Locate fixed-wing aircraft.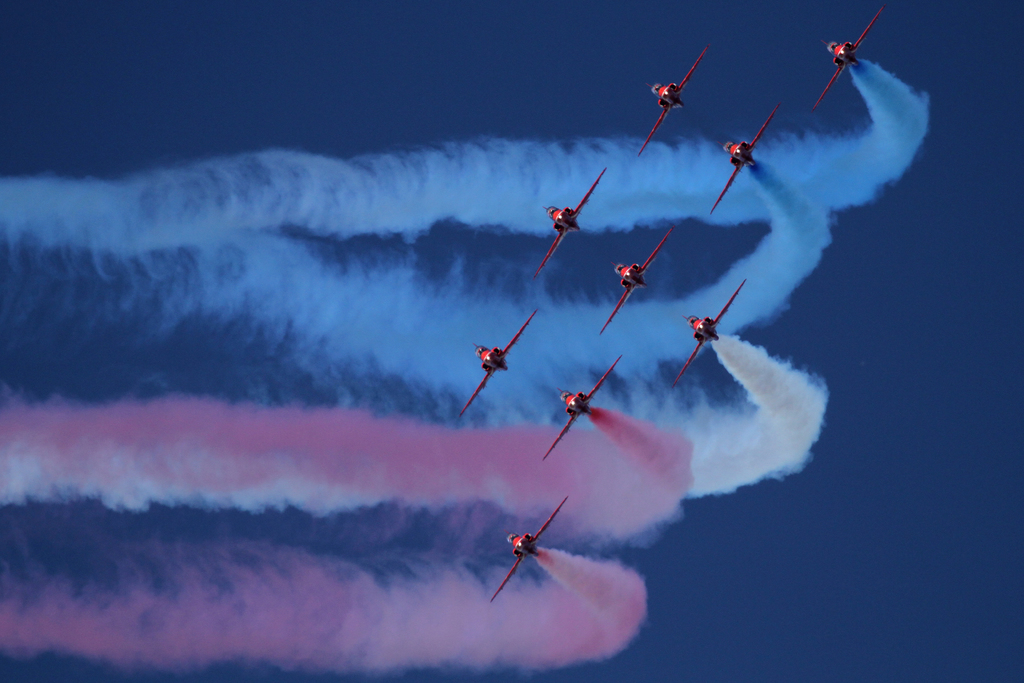
Bounding box: bbox(458, 306, 543, 412).
